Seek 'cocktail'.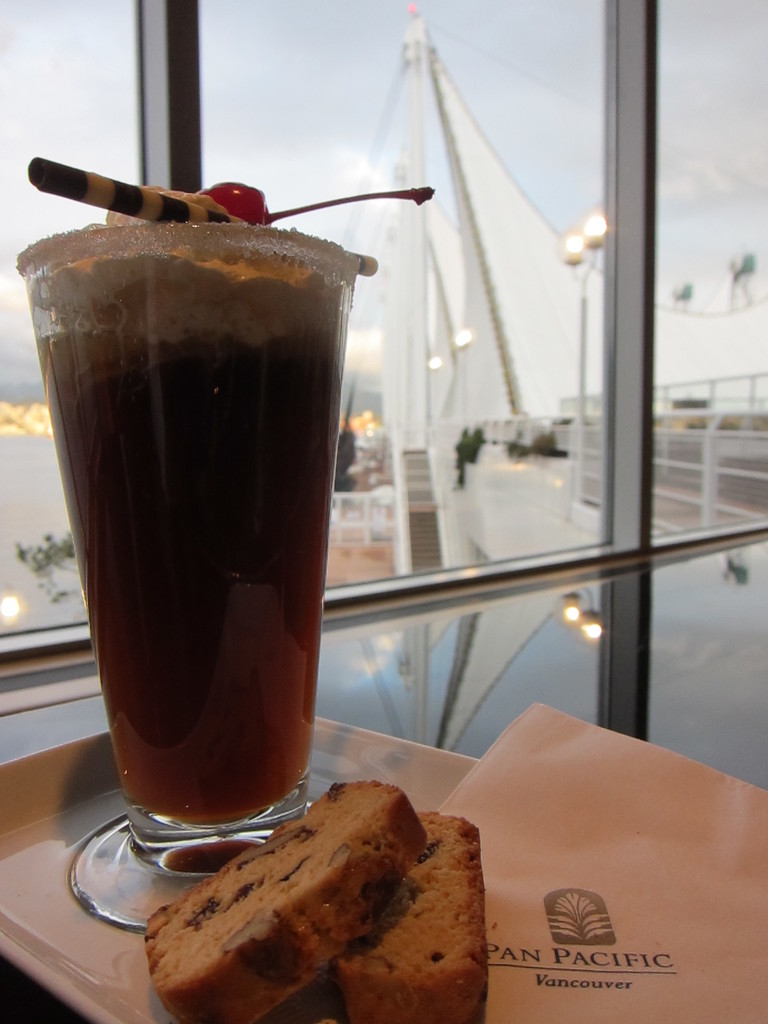
15,147,438,939.
